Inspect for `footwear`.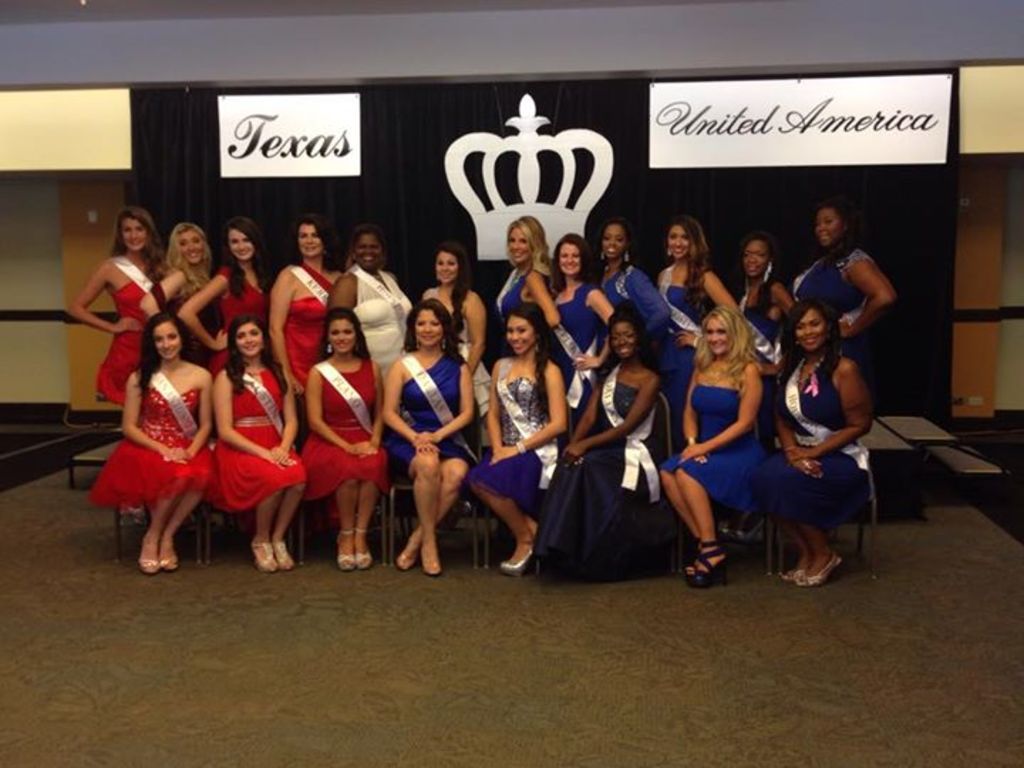
Inspection: [left=336, top=528, right=356, bottom=572].
